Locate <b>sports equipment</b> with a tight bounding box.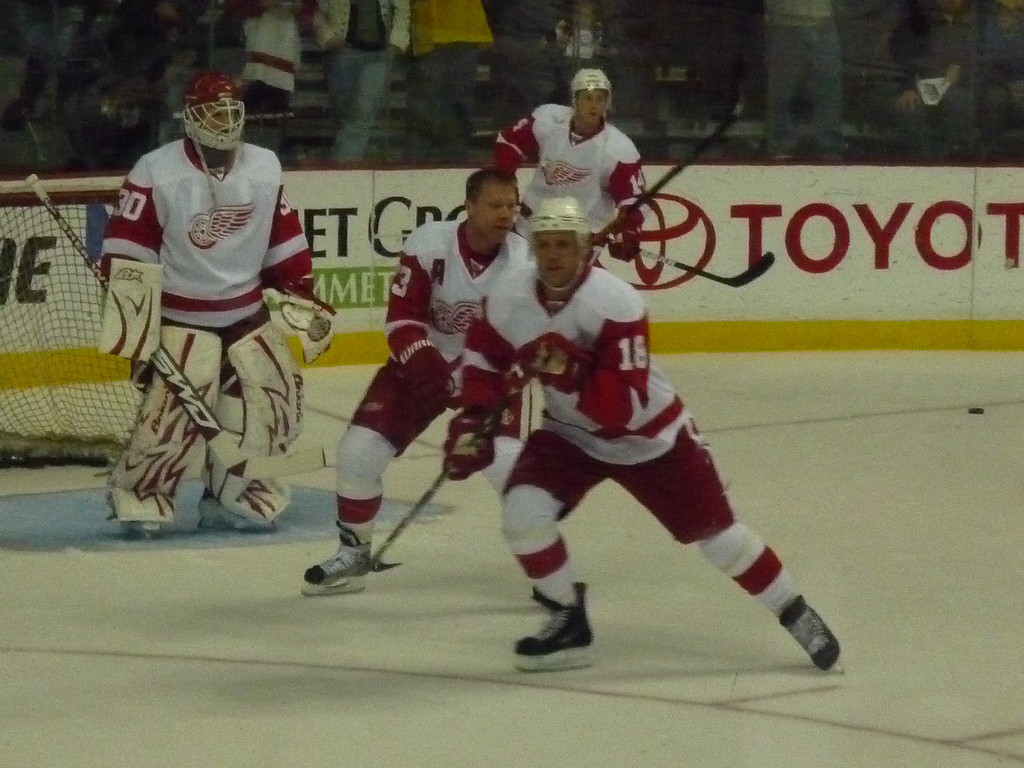
Rect(198, 312, 308, 525).
